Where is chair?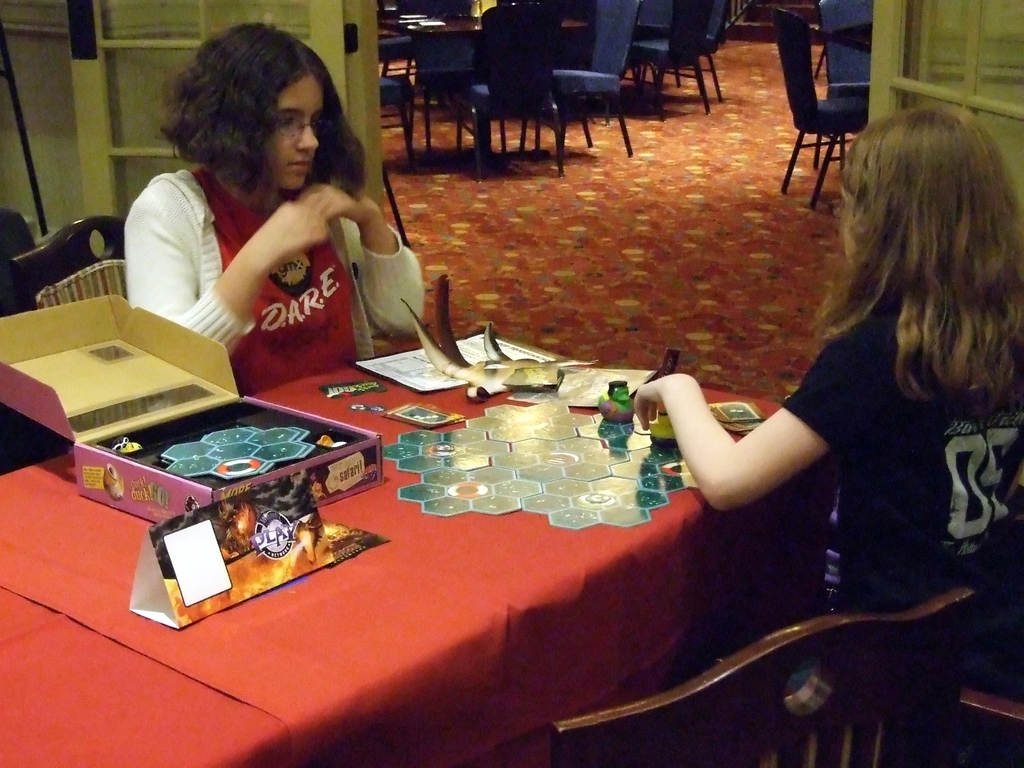
select_region(657, 0, 726, 108).
